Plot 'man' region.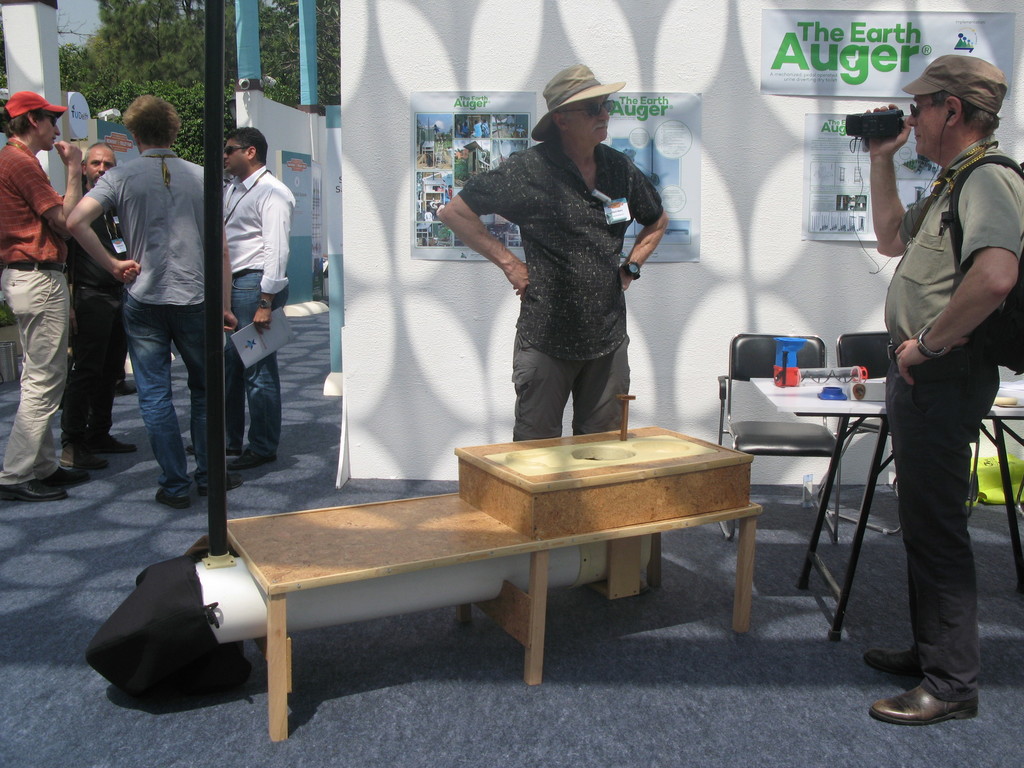
Plotted at Rect(198, 126, 311, 460).
